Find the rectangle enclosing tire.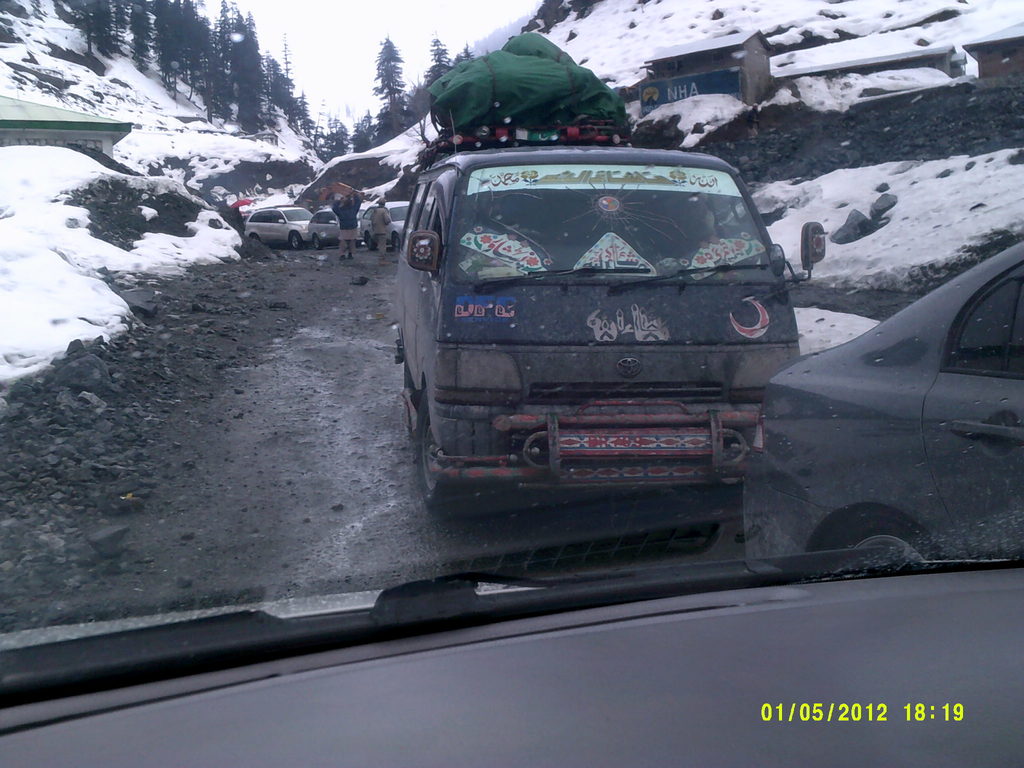
[left=417, top=393, right=471, bottom=508].
